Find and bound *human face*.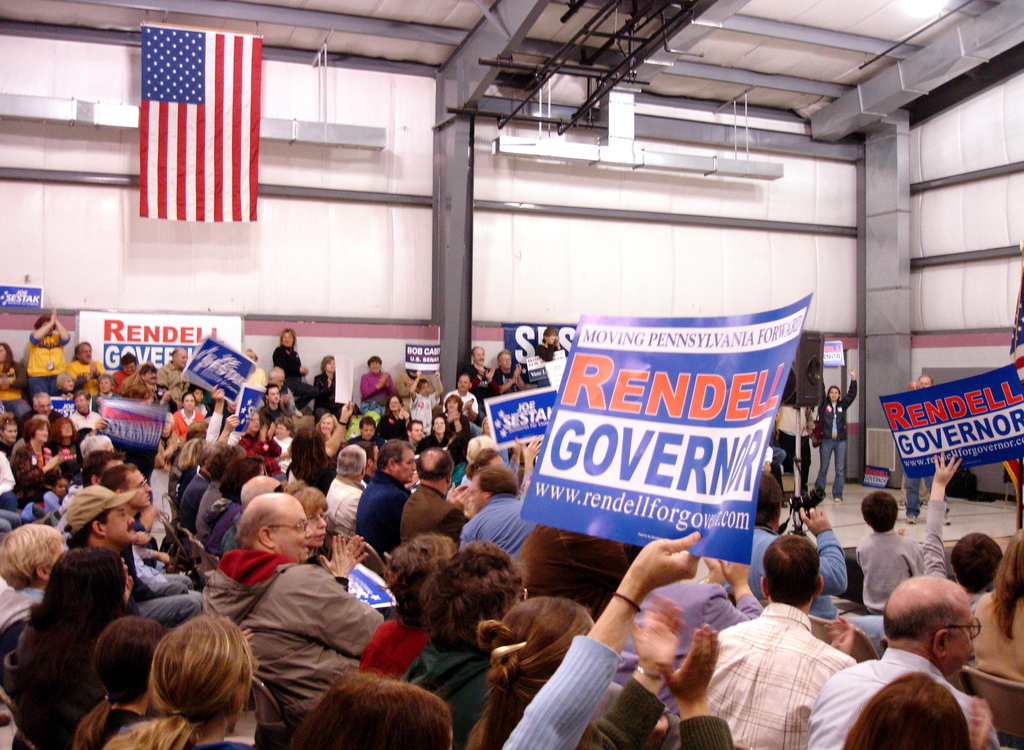
Bound: x1=309 y1=500 x2=329 y2=545.
